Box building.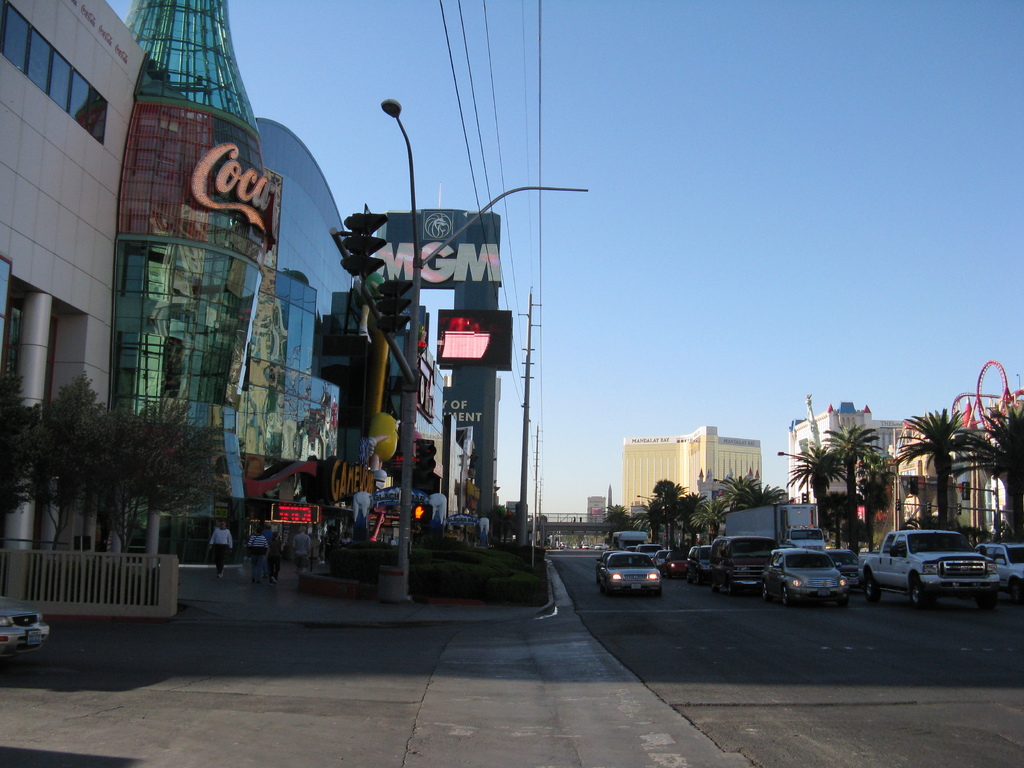
[785,403,902,516].
